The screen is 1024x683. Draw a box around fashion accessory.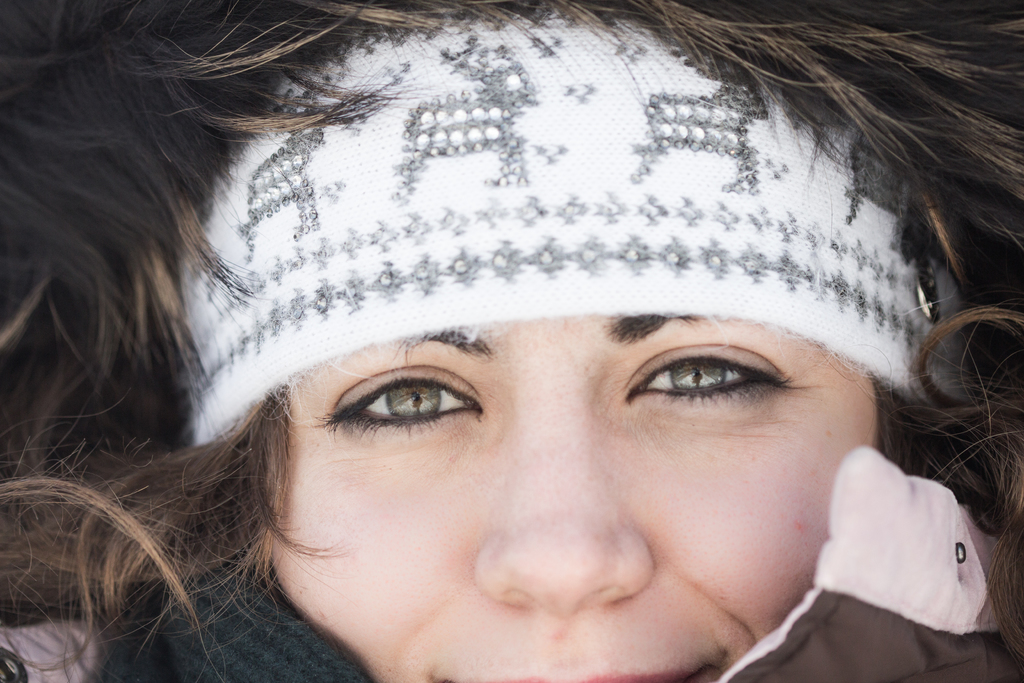
locate(182, 17, 976, 447).
